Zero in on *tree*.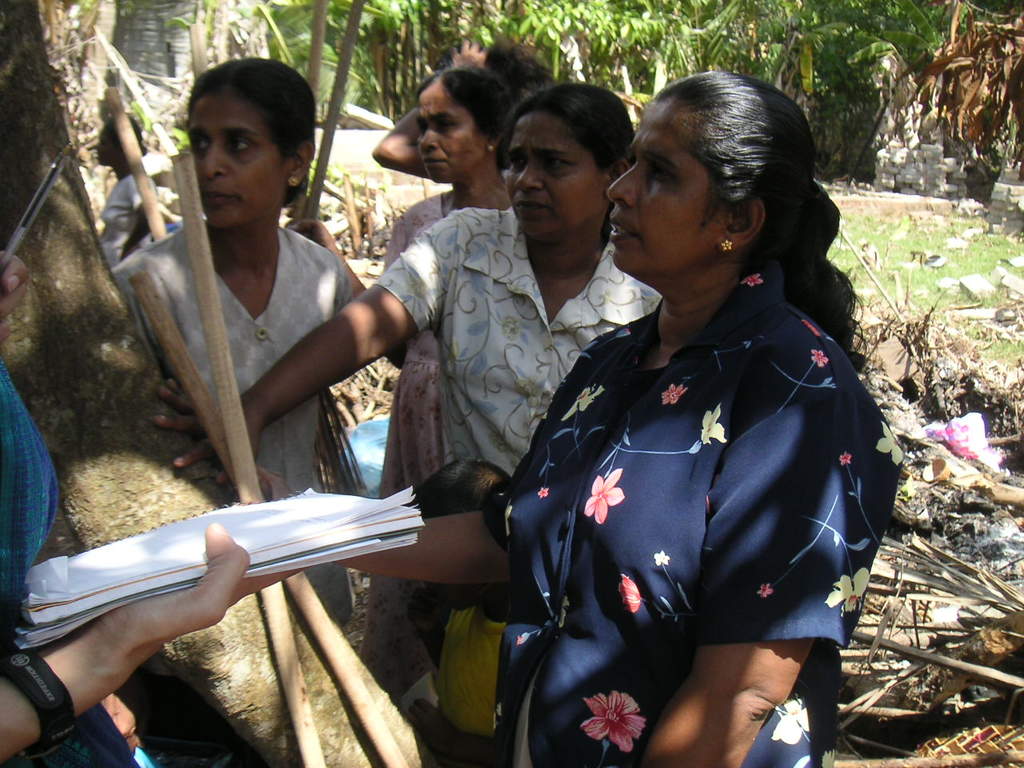
Zeroed in: 470:0:778:123.
